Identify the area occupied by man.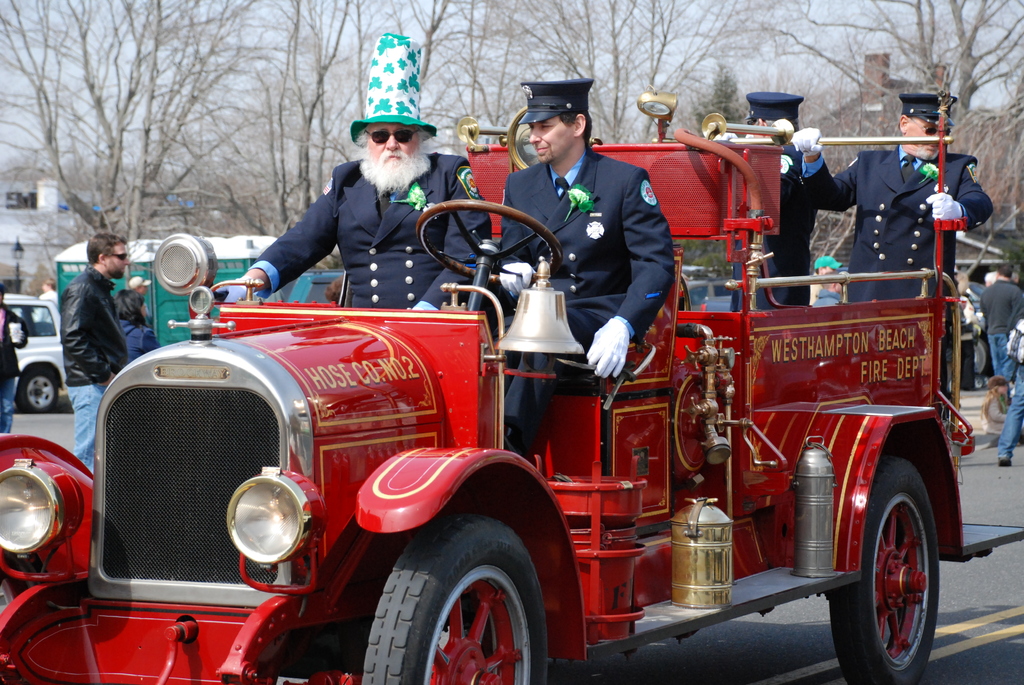
Area: box=[125, 276, 155, 297].
